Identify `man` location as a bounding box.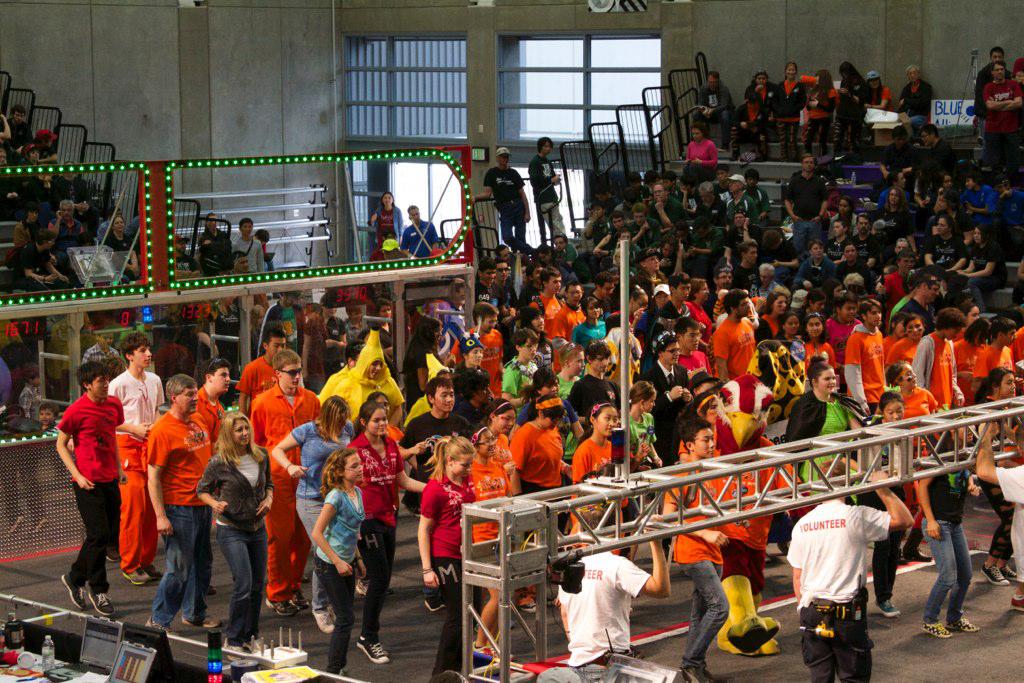
l=48, t=198, r=89, b=248.
